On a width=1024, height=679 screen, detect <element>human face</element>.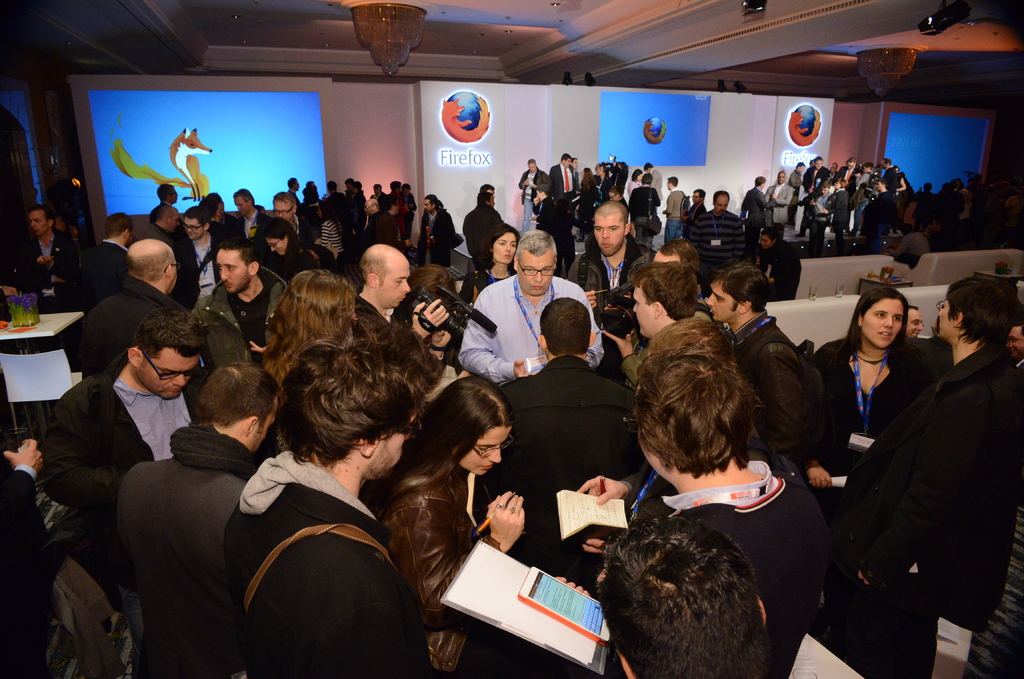
bbox=(176, 188, 181, 204).
